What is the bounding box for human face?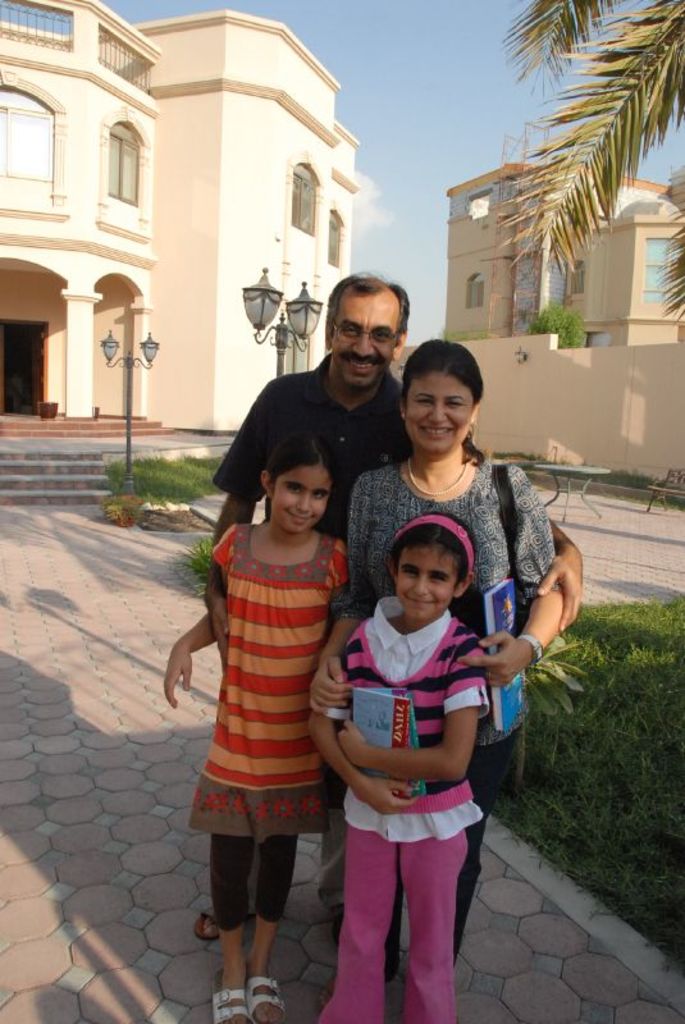
408, 374, 476, 454.
